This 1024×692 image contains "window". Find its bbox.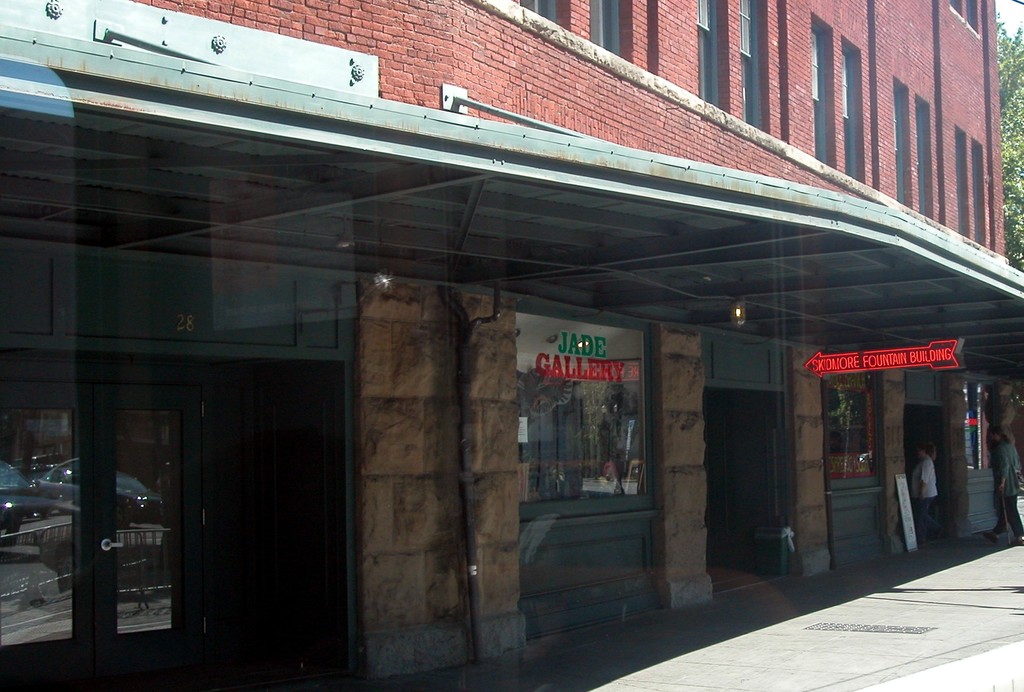
[965,0,979,32].
